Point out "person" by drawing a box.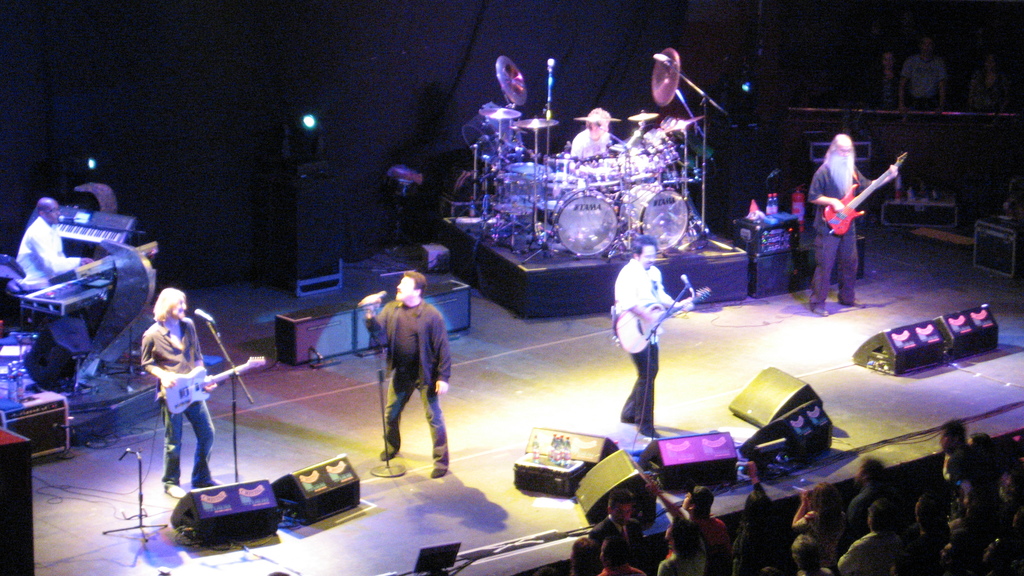
region(362, 272, 450, 478).
